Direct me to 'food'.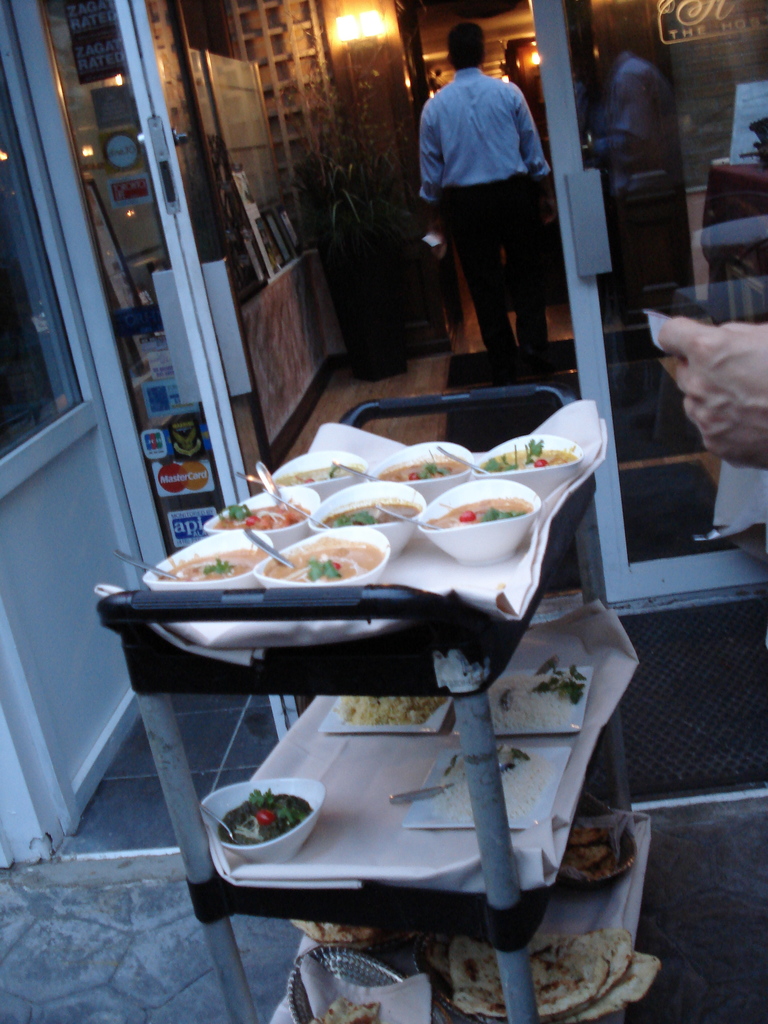
Direction: 267, 548, 381, 582.
